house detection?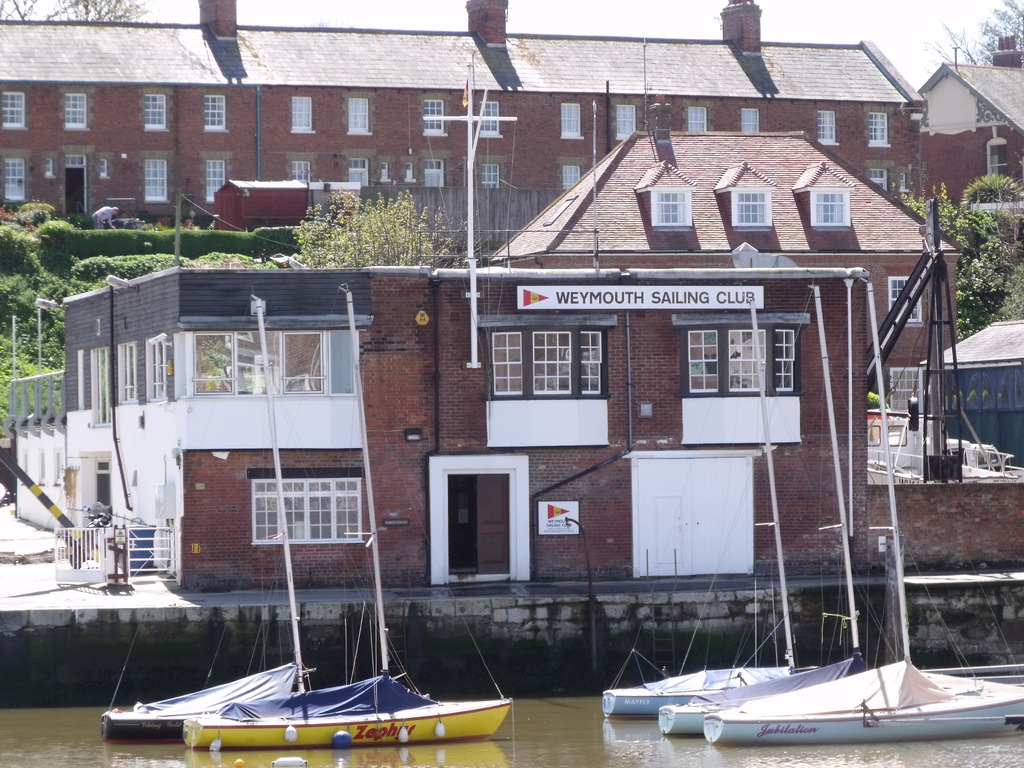
(x1=0, y1=0, x2=1023, y2=591)
